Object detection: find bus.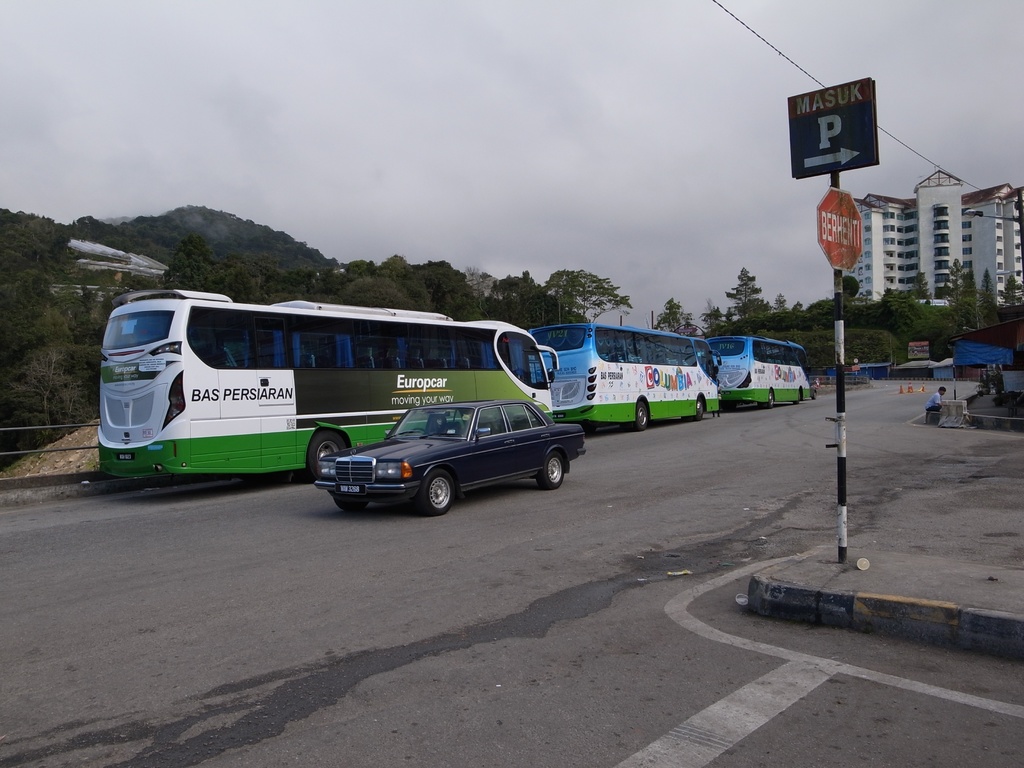
box(527, 321, 726, 431).
